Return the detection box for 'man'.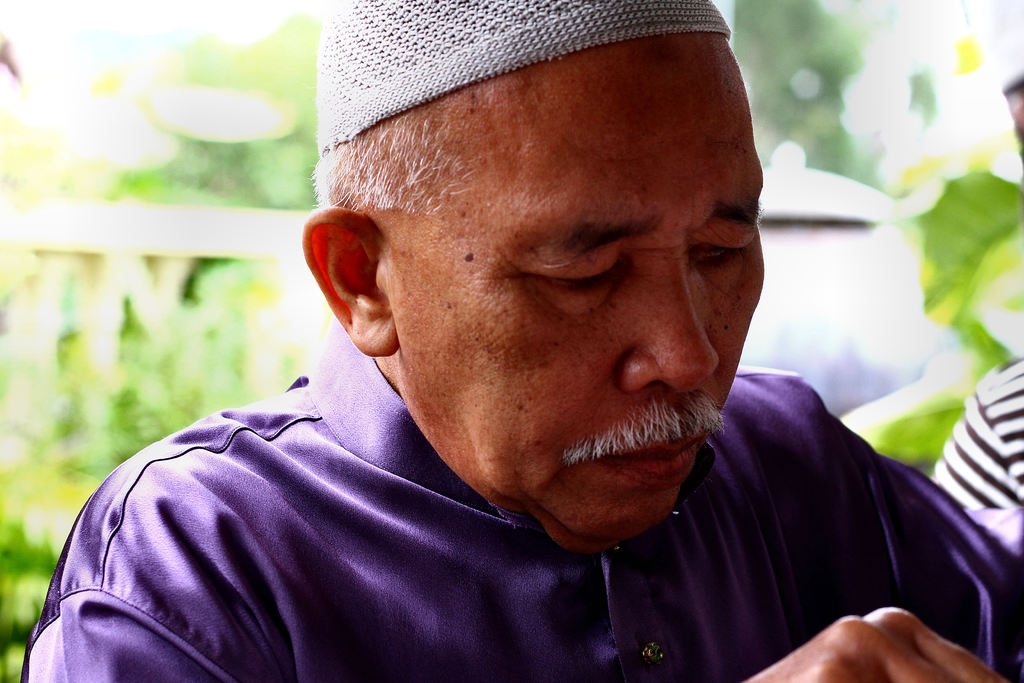
pyautogui.locateOnScreen(26, 0, 1023, 682).
